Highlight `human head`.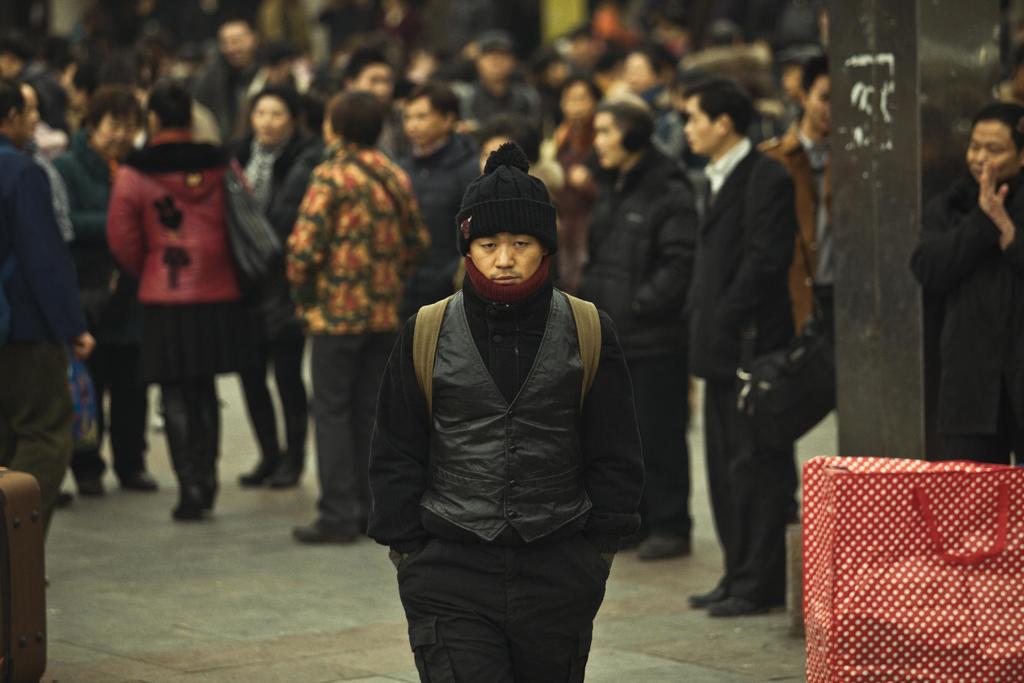
Highlighted region: [325, 89, 383, 151].
